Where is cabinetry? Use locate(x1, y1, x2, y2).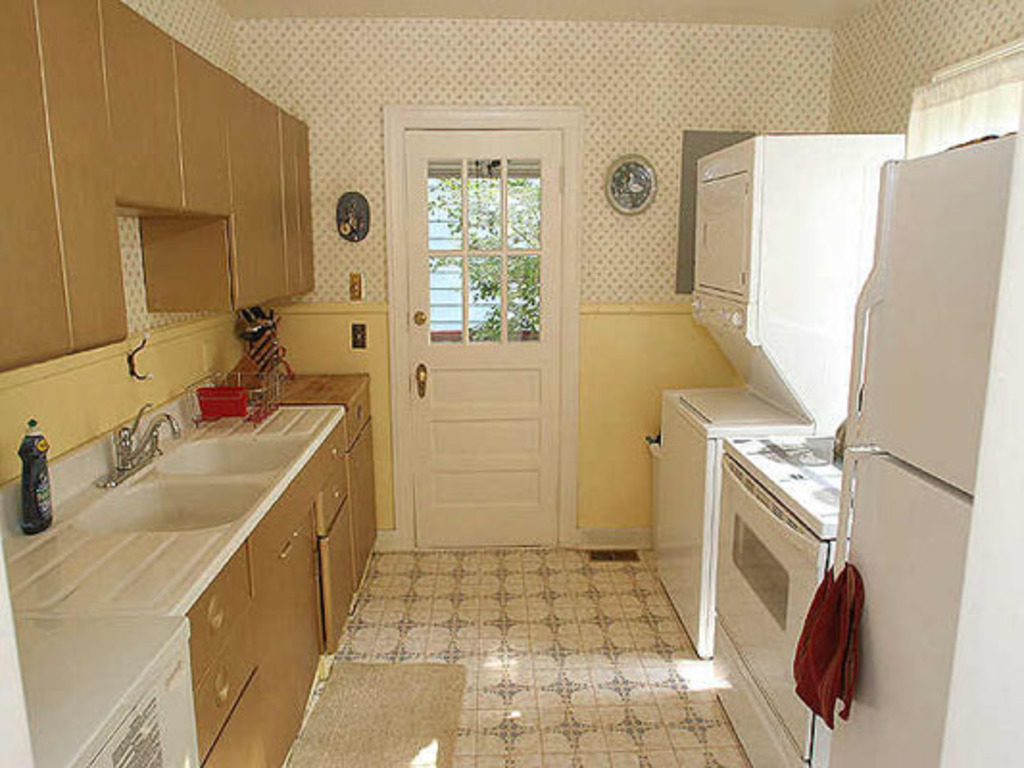
locate(0, 0, 309, 372).
